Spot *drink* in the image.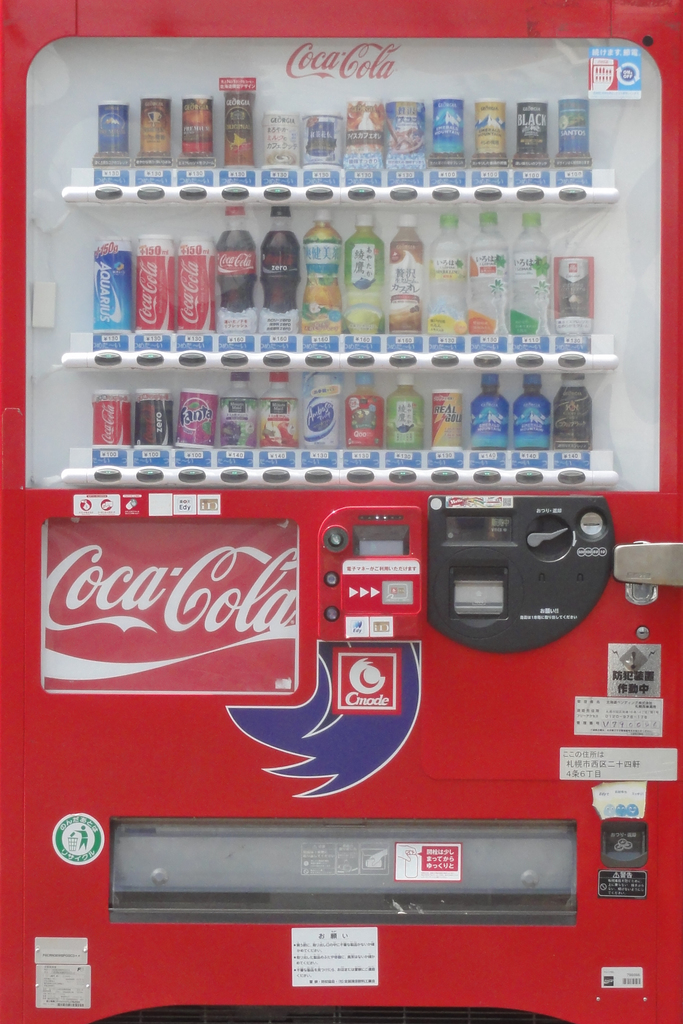
*drink* found at detection(500, 216, 541, 335).
